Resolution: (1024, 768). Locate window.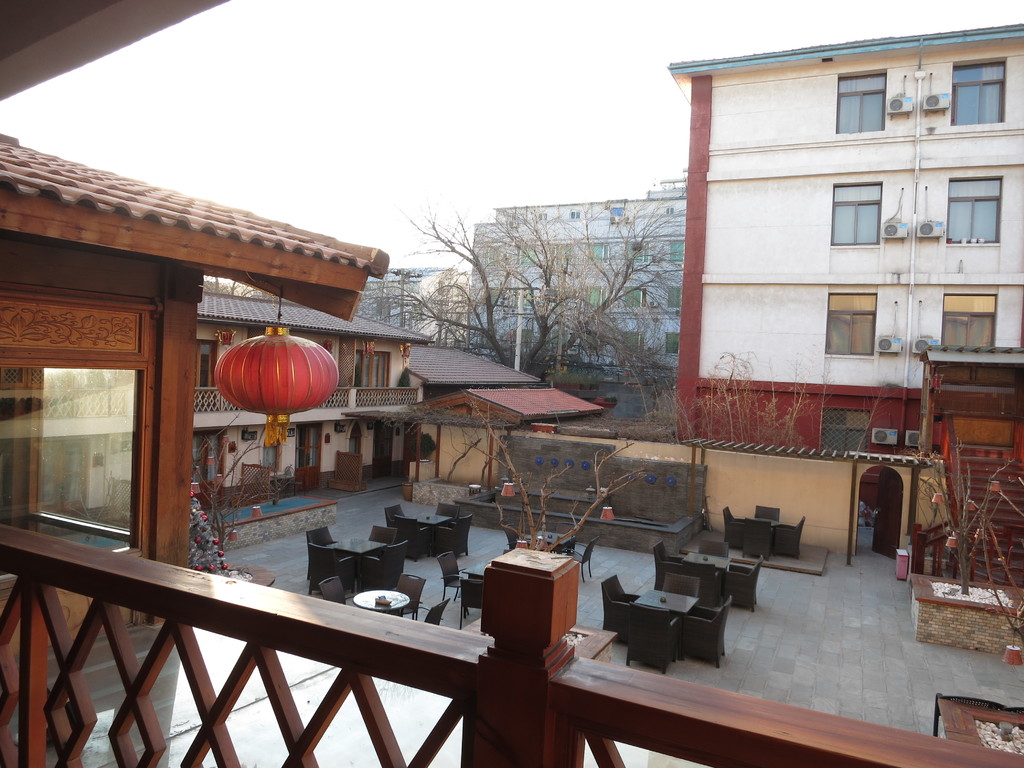
Rect(518, 239, 538, 266).
